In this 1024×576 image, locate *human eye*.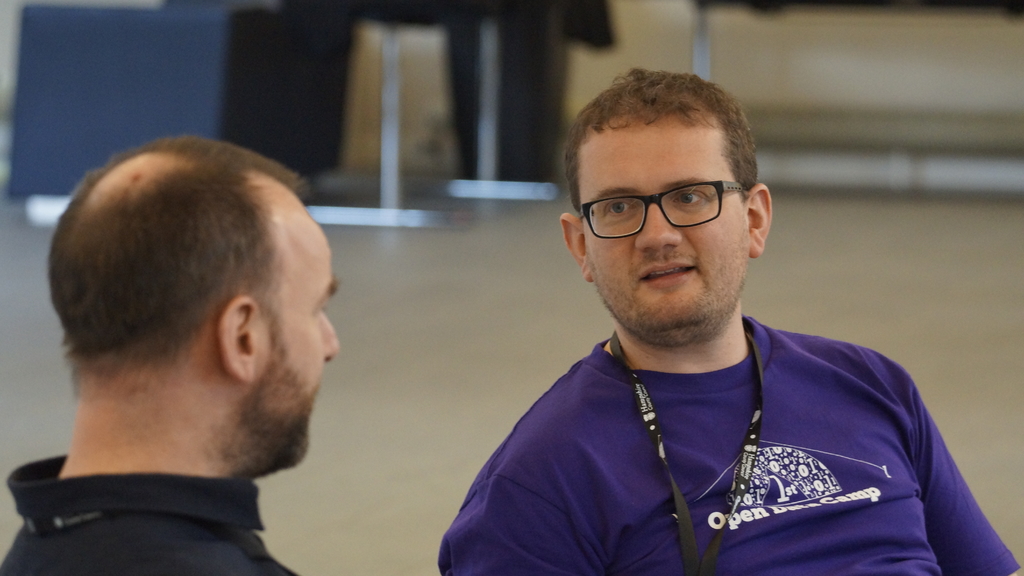
Bounding box: BBox(670, 189, 707, 207).
